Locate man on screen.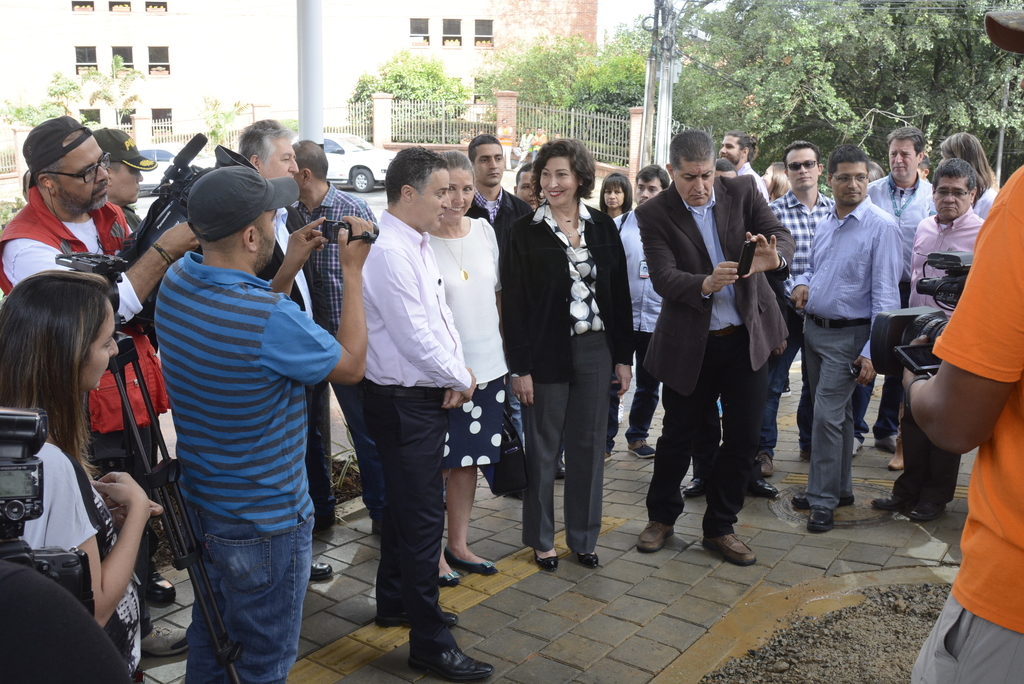
On screen at 634 125 798 572.
